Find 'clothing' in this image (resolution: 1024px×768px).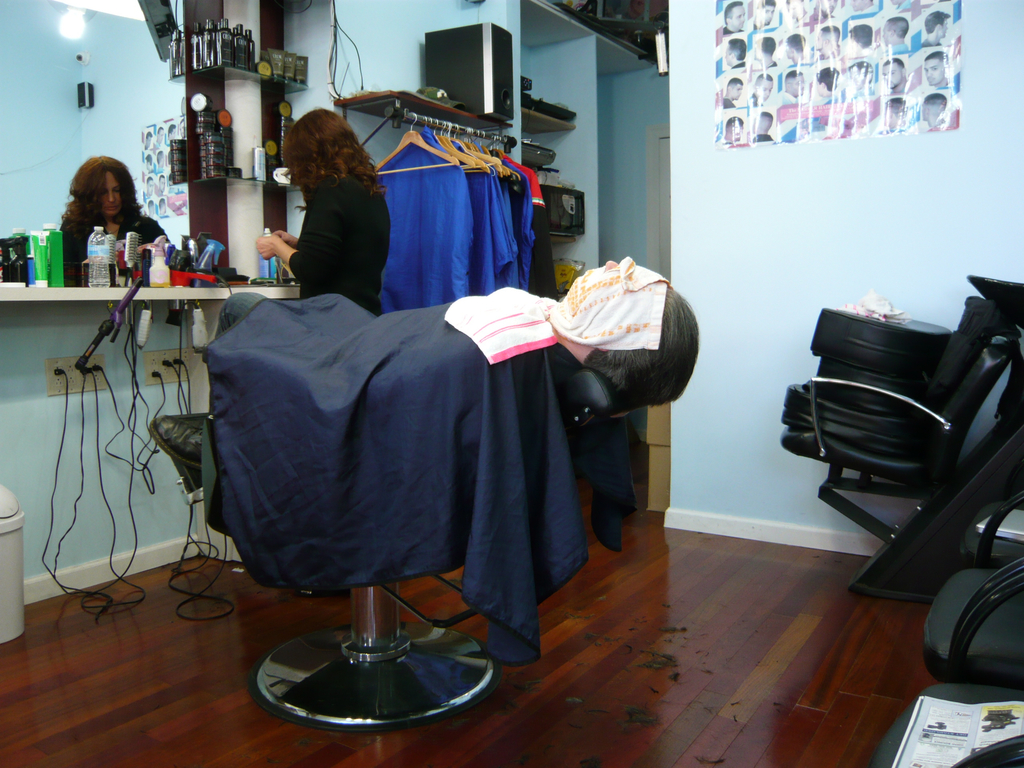
select_region(273, 134, 382, 287).
